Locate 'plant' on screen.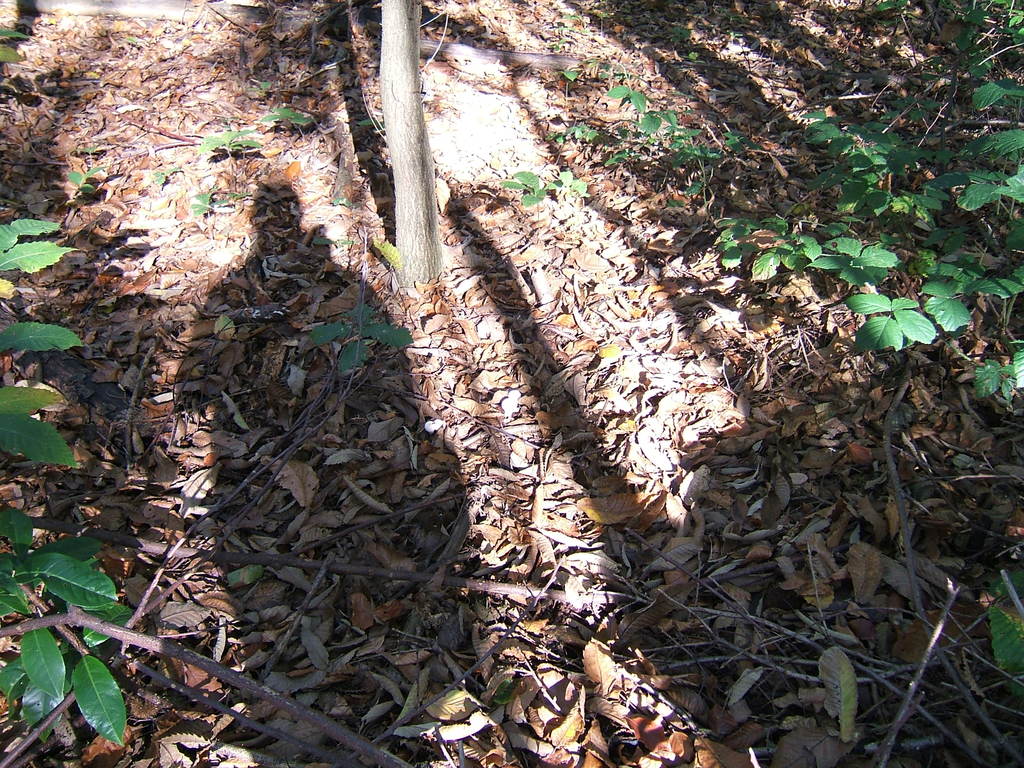
On screen at detection(0, 216, 122, 750).
